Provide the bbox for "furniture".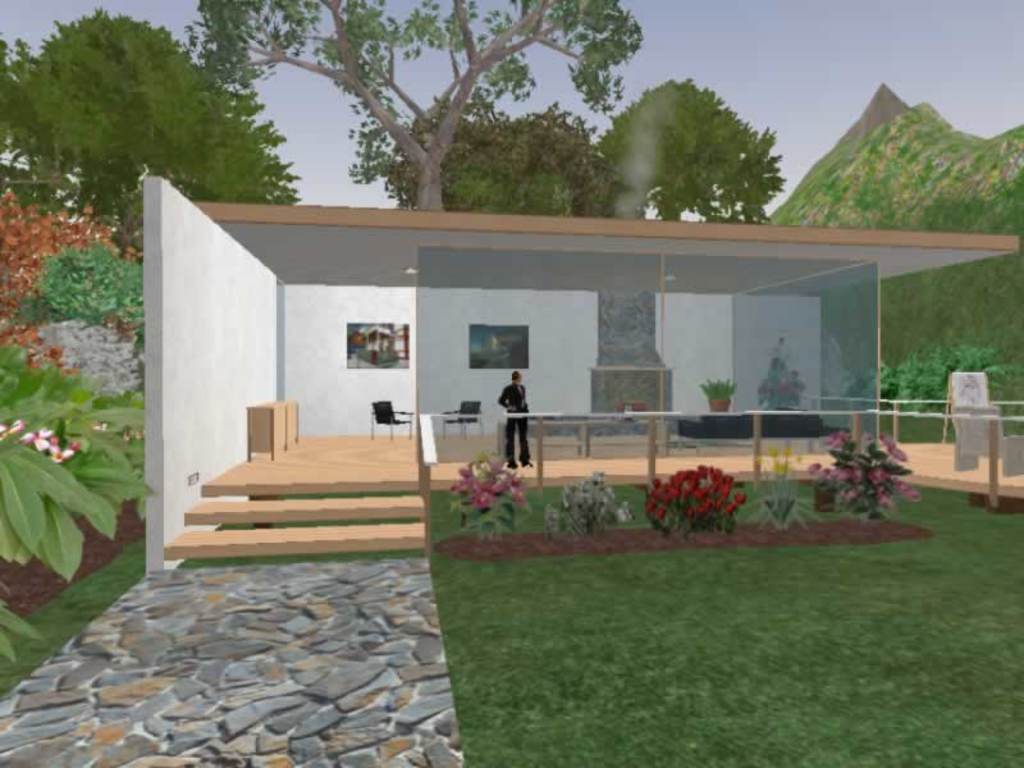
366:394:417:447.
